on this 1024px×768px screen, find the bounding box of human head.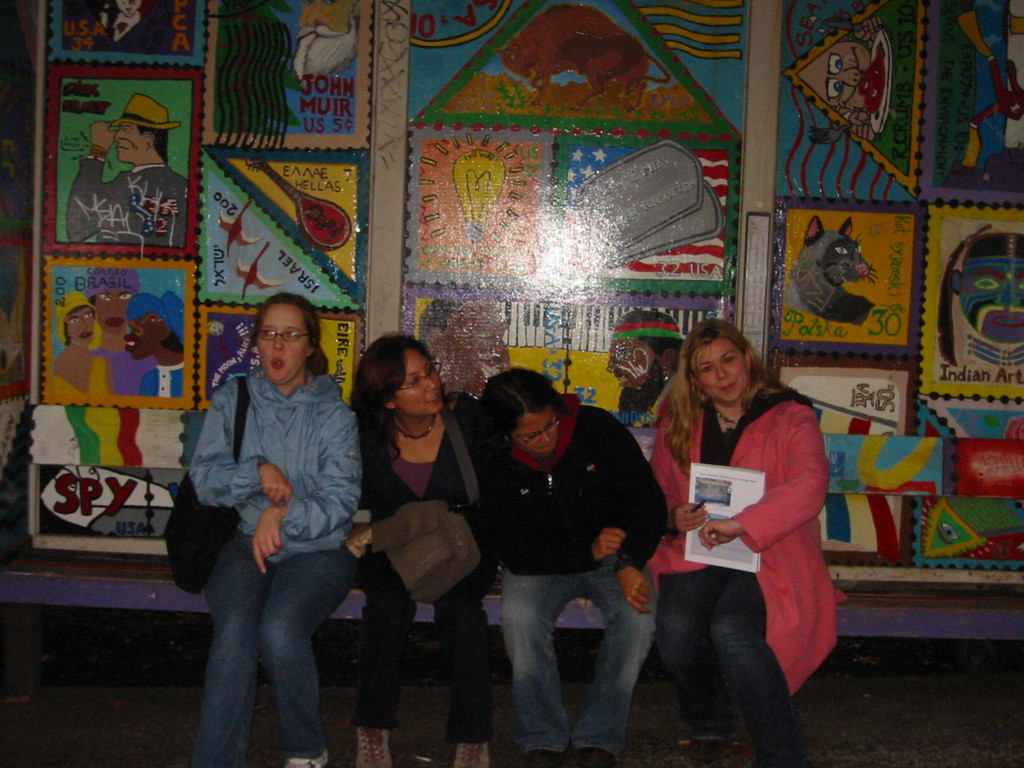
Bounding box: <box>111,93,184,164</box>.
